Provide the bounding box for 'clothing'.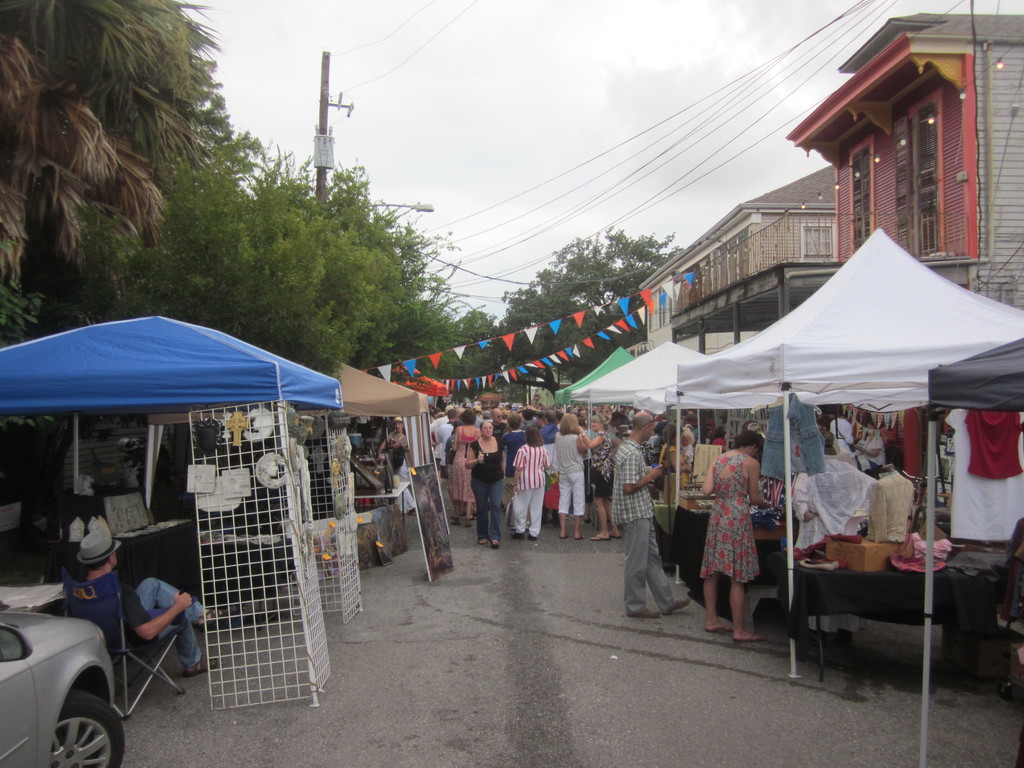
bbox(700, 445, 759, 587).
